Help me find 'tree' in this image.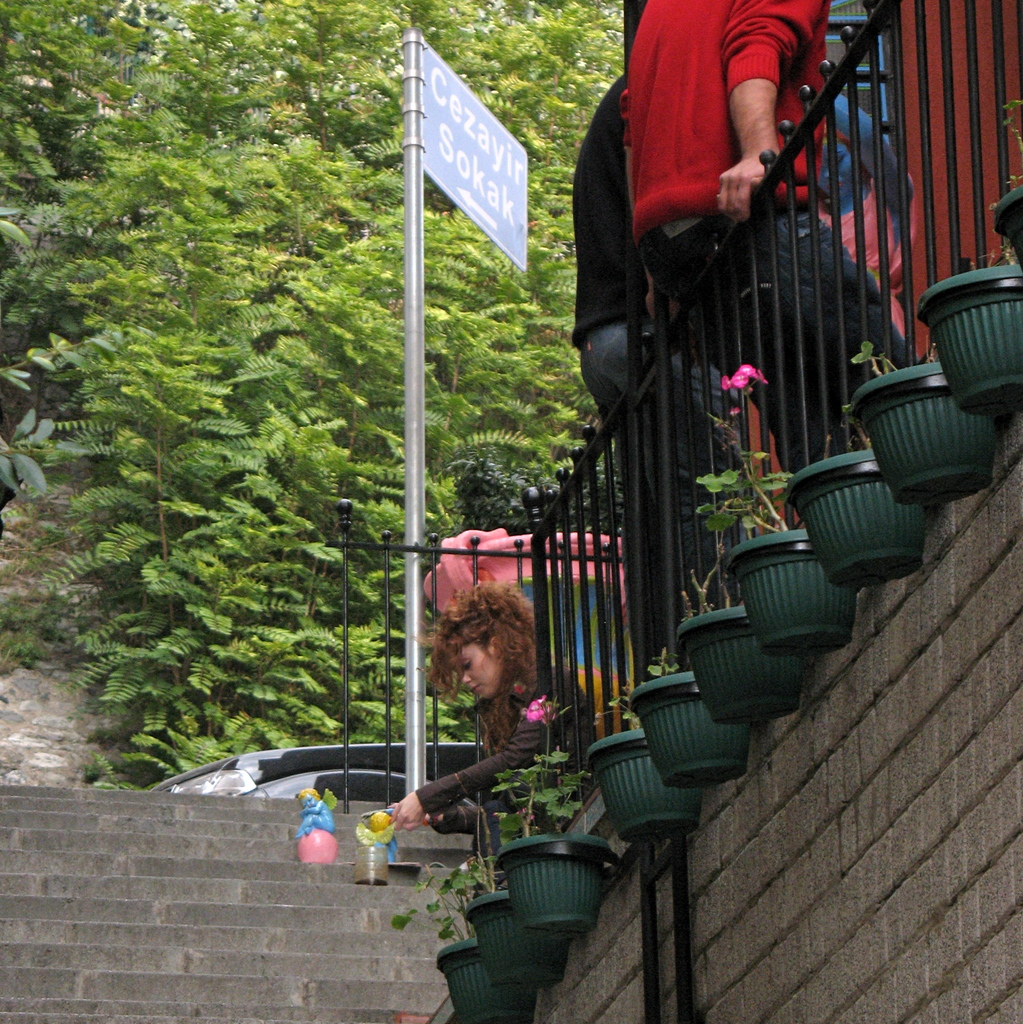
Found it: bbox=(267, 0, 658, 801).
